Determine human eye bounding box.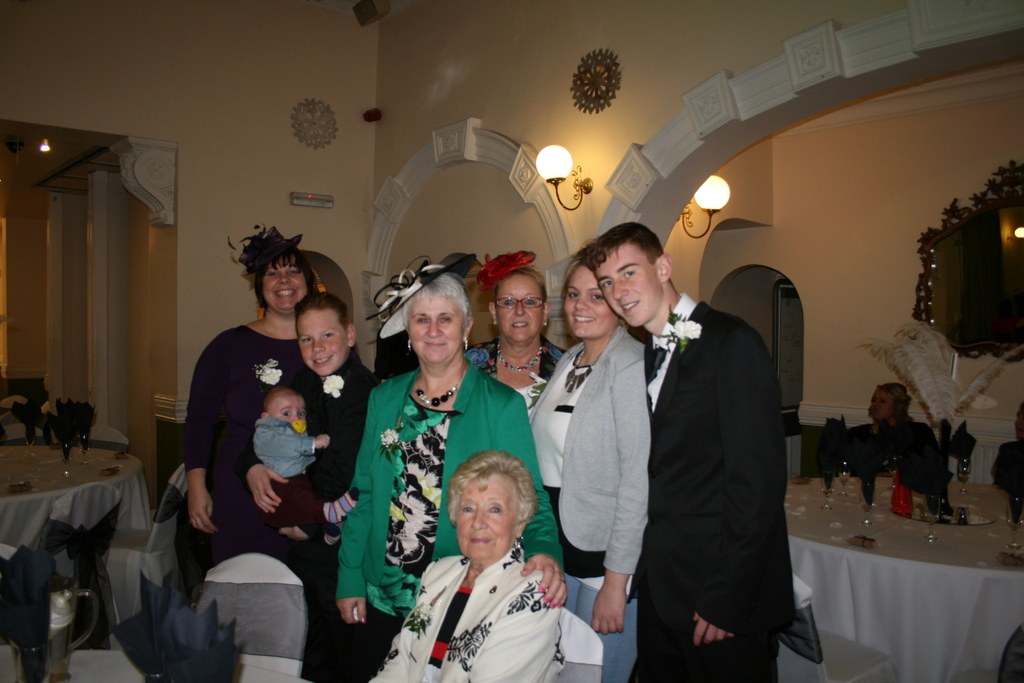
Determined: region(280, 411, 291, 418).
